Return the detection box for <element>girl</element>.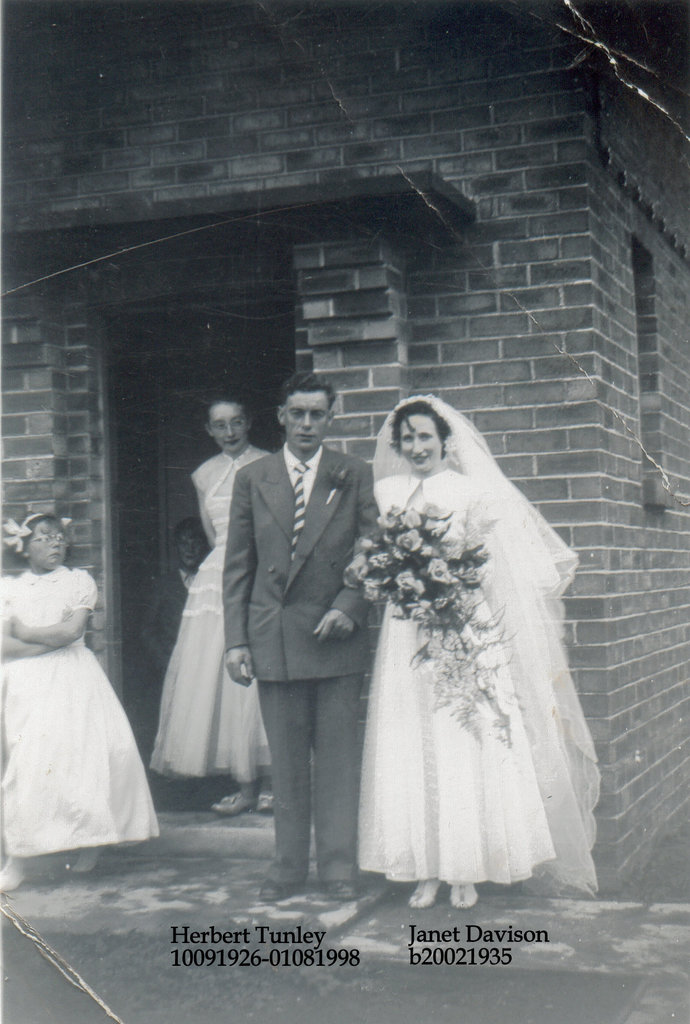
[377,389,597,914].
